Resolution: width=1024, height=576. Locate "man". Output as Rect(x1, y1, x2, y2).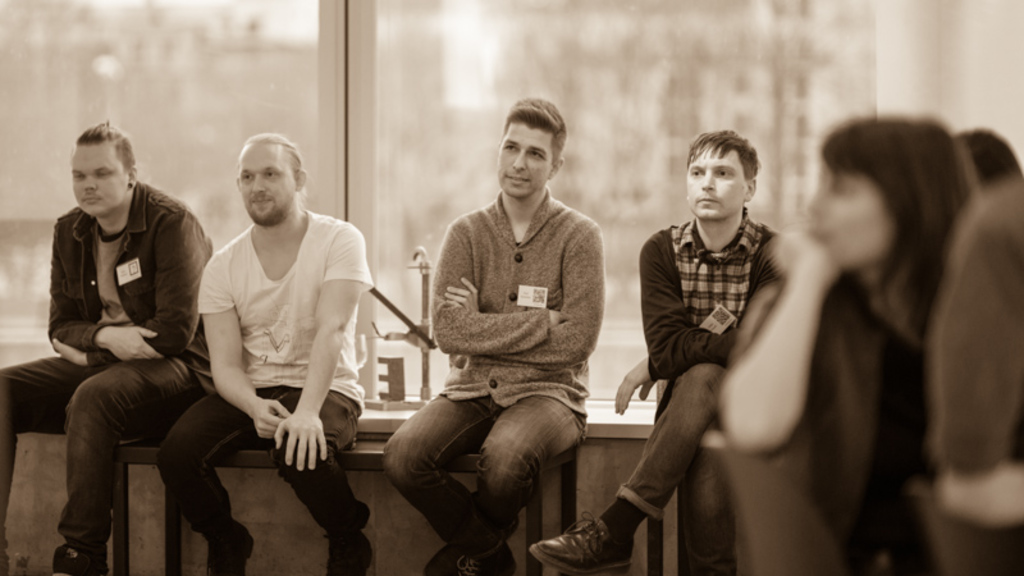
Rect(157, 129, 376, 575).
